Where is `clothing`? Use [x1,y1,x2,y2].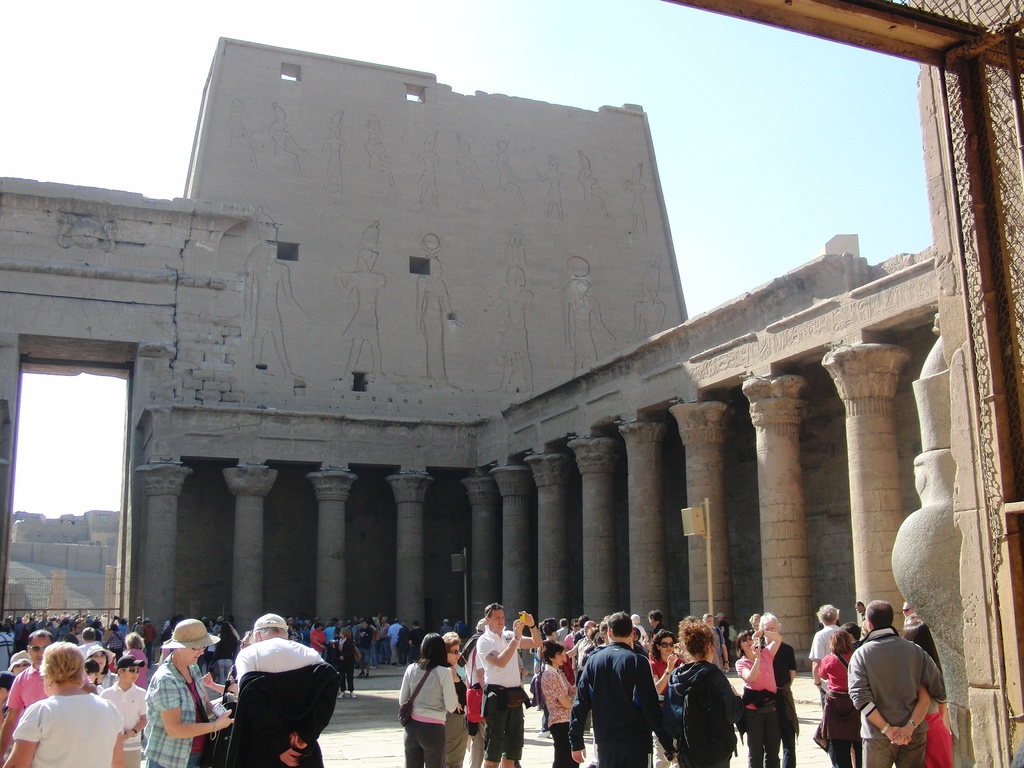
[397,657,463,767].
